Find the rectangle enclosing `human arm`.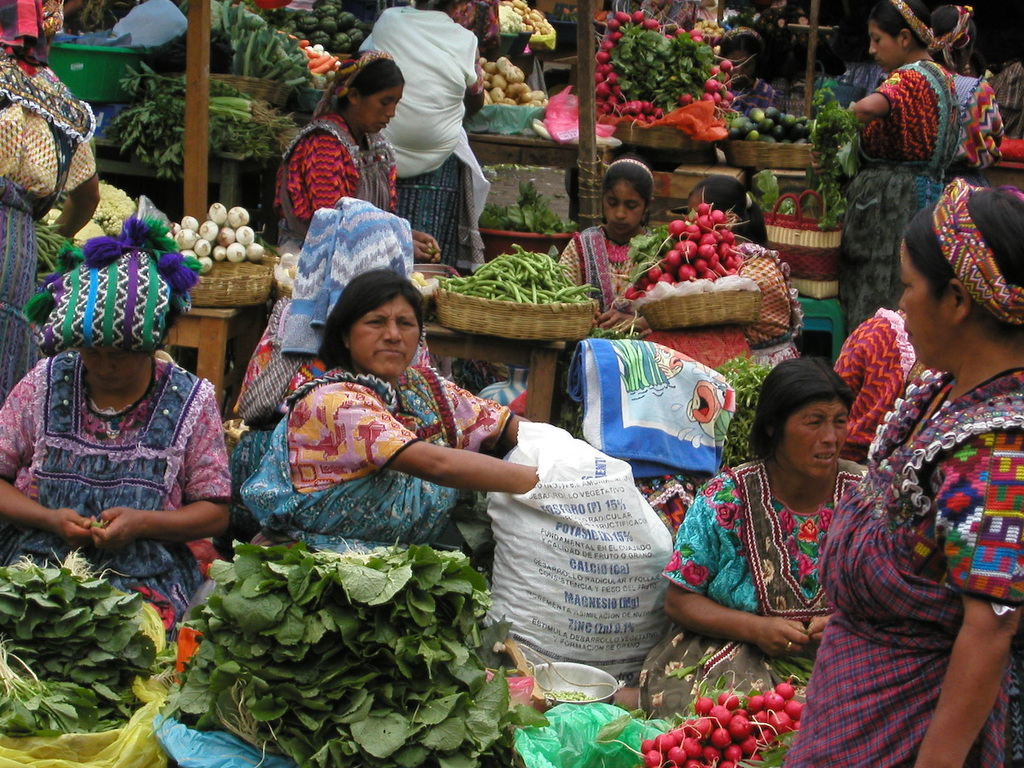
(left=829, top=323, right=866, bottom=391).
